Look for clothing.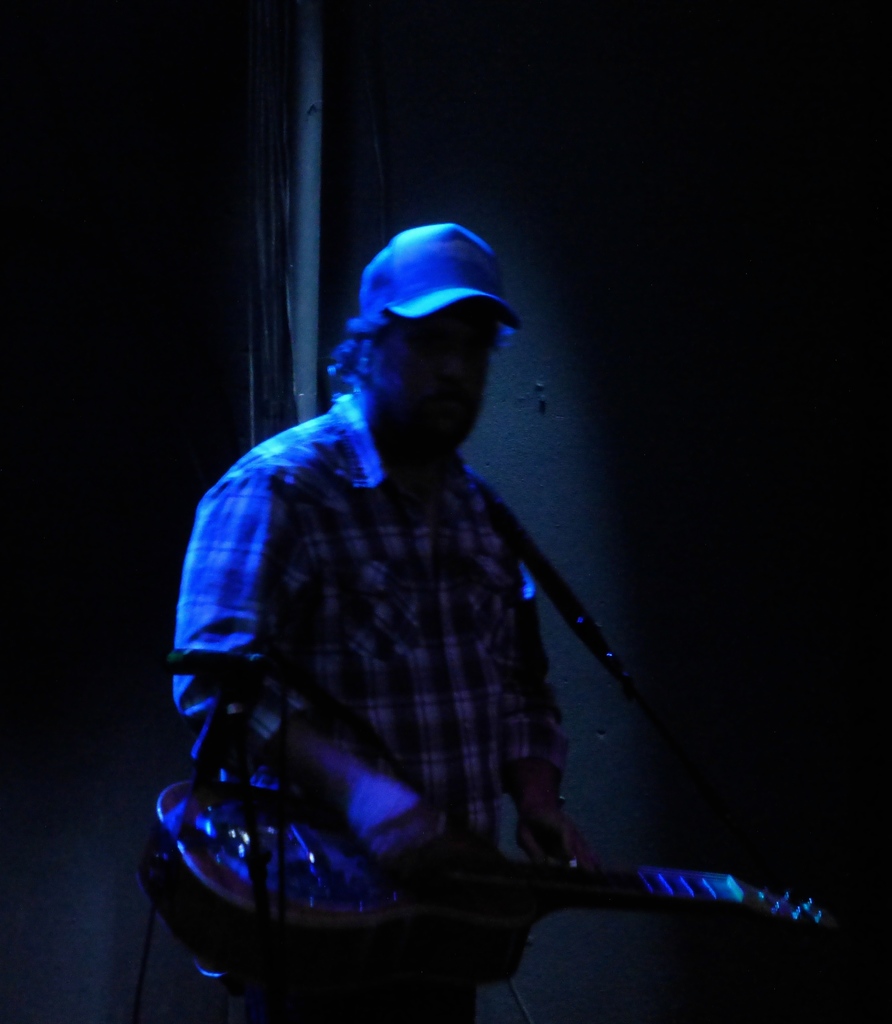
Found: crop(167, 383, 571, 1023).
